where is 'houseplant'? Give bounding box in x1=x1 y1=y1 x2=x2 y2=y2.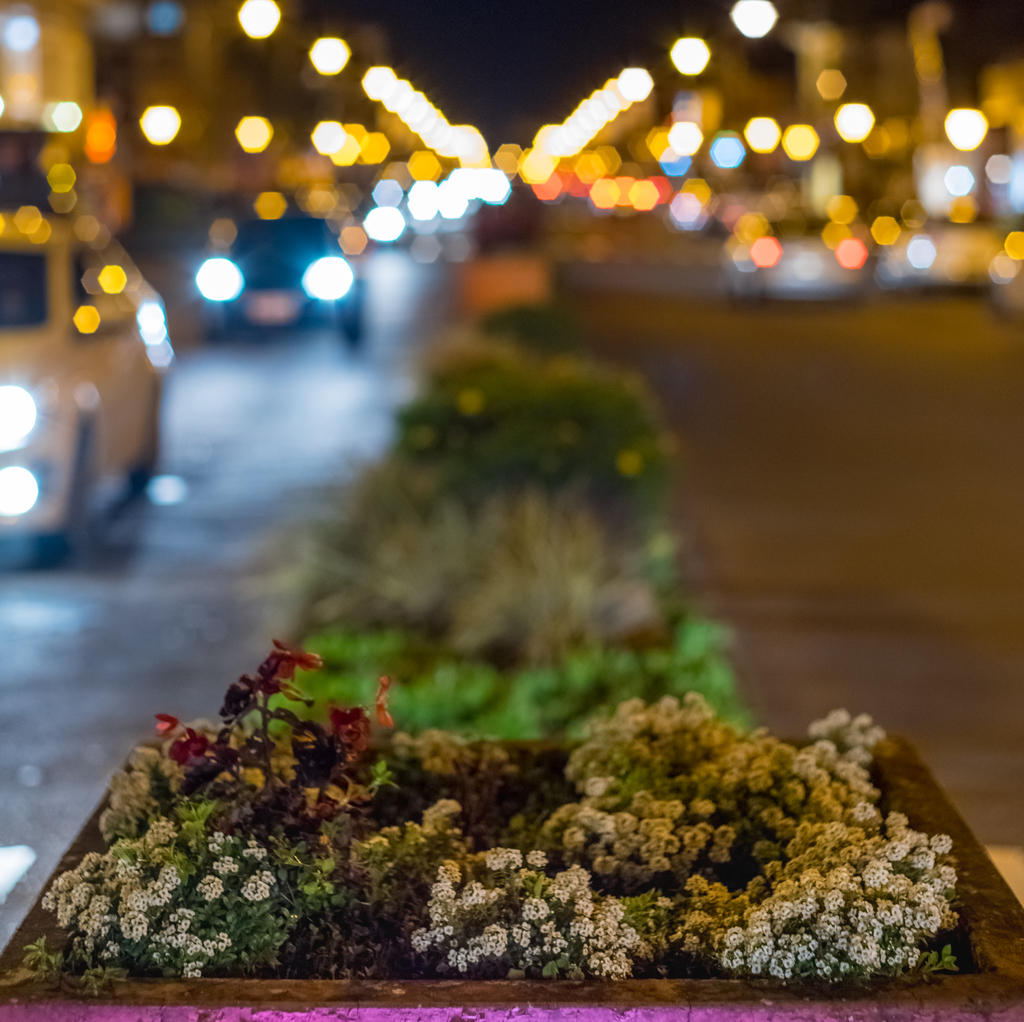
x1=0 y1=633 x2=1021 y2=1021.
